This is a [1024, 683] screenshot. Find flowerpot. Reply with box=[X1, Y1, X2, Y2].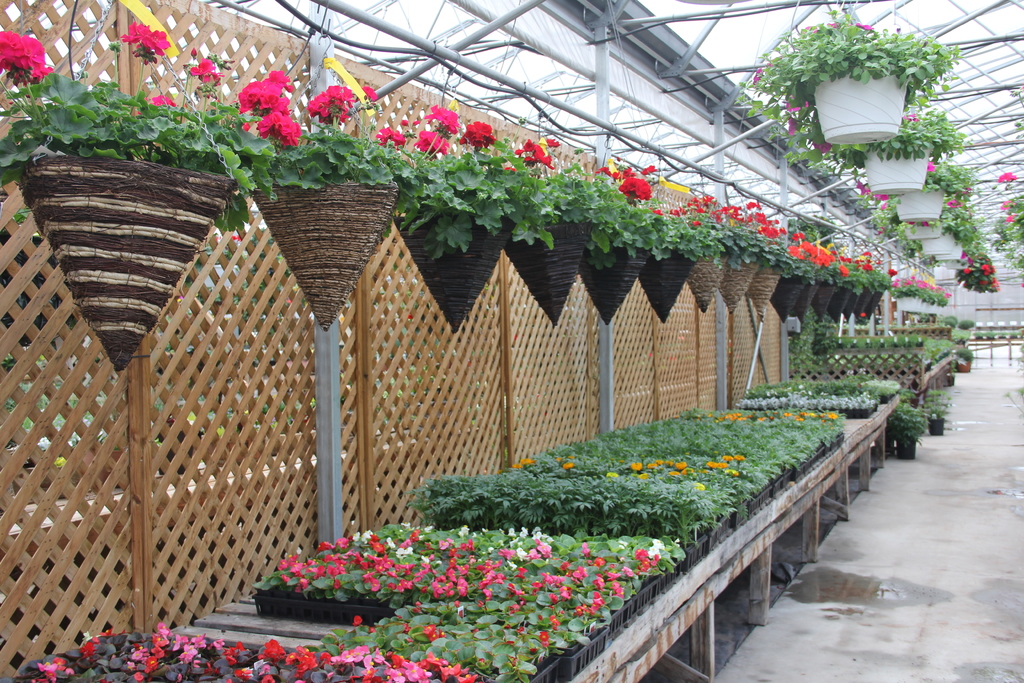
box=[580, 240, 652, 331].
